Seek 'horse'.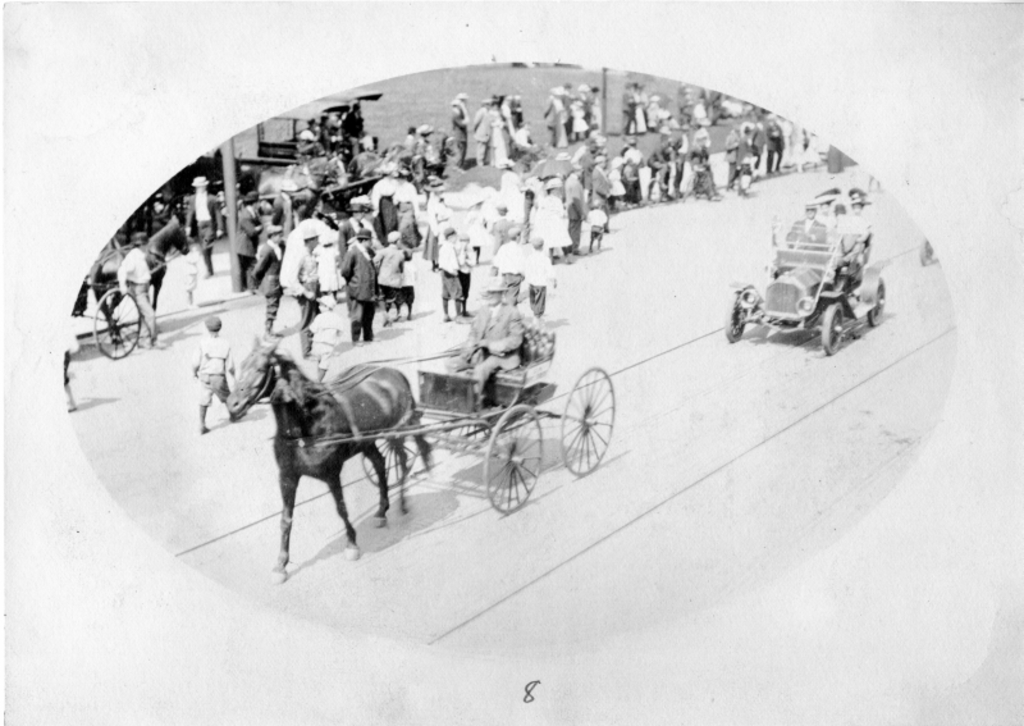
Rect(349, 151, 420, 192).
